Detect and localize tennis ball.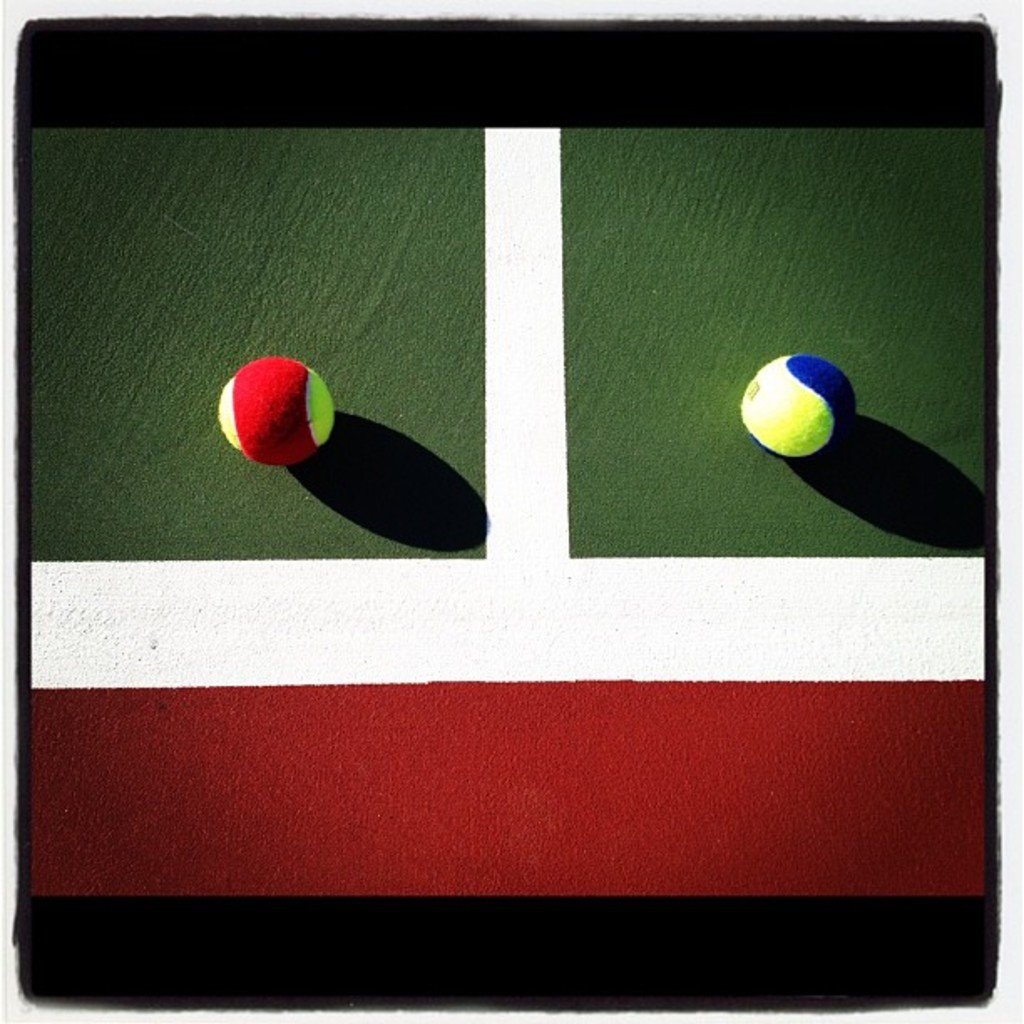
Localized at l=738, t=360, r=853, b=458.
